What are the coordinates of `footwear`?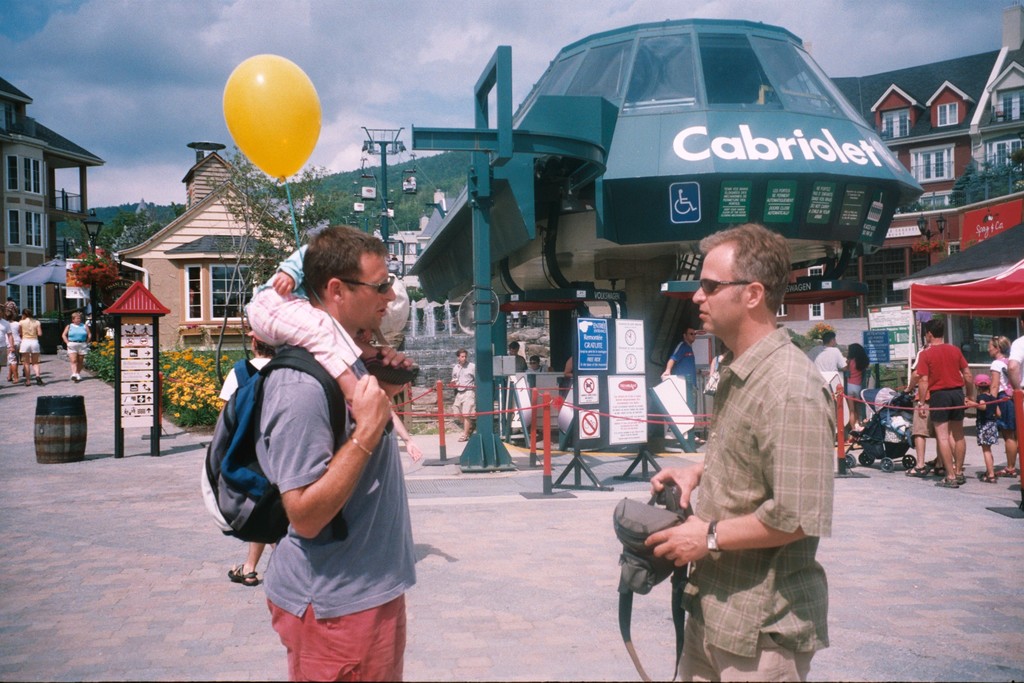
bbox(845, 436, 859, 445).
